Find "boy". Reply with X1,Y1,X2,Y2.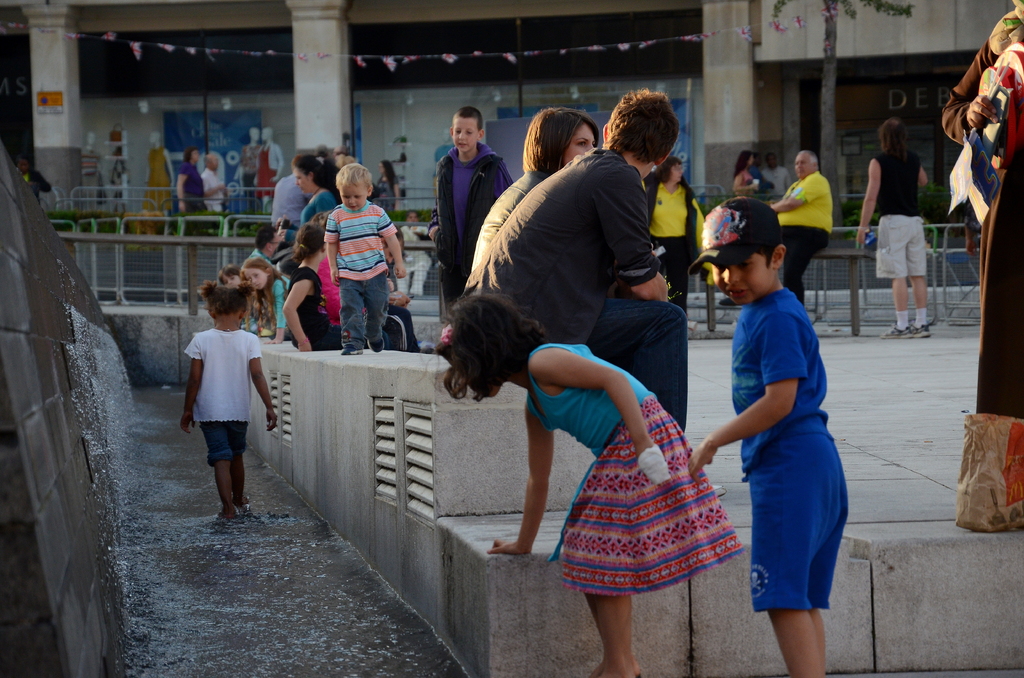
323,164,406,358.
